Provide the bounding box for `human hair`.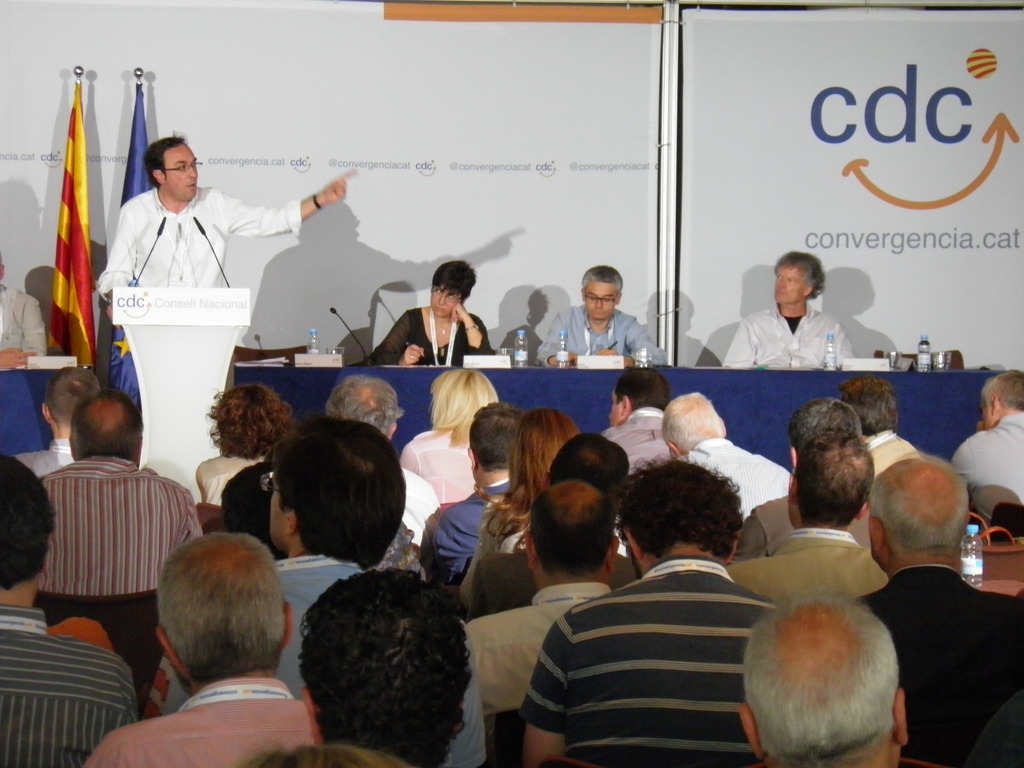
{"x1": 837, "y1": 372, "x2": 900, "y2": 435}.
